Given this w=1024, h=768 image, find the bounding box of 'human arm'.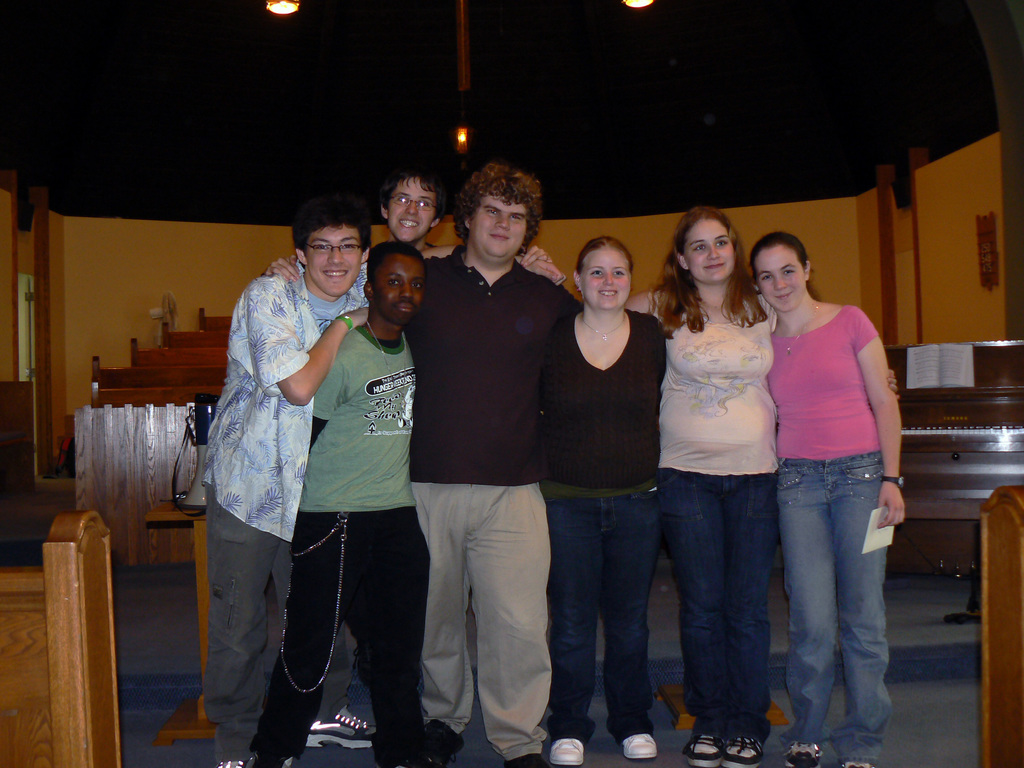
887,365,907,401.
